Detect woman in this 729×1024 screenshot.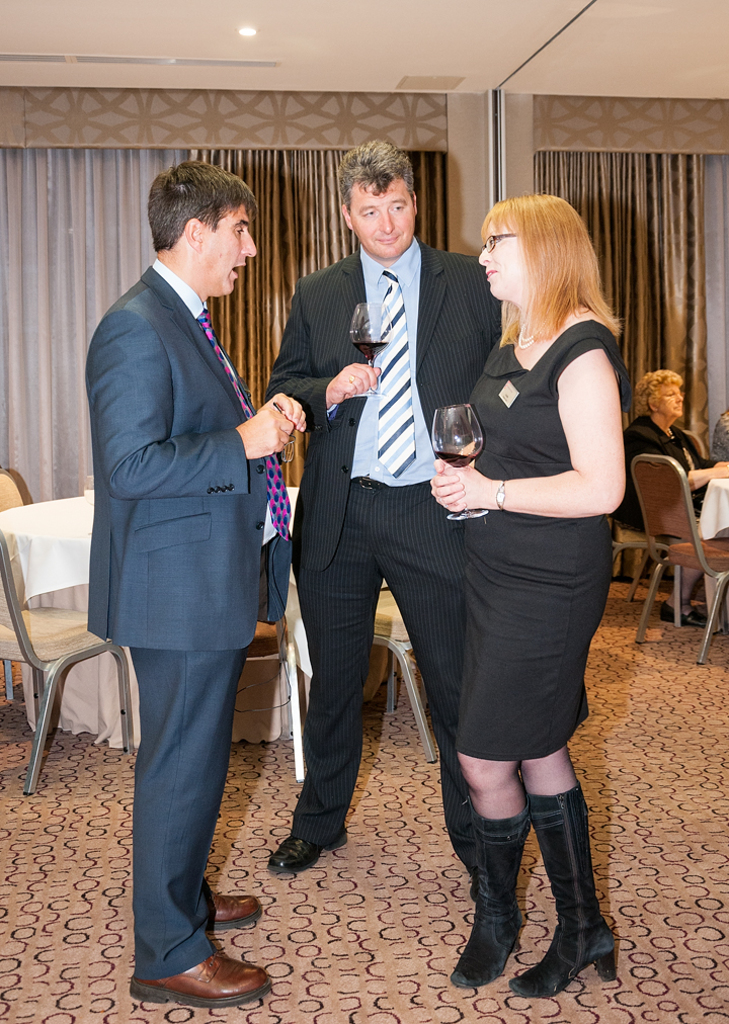
Detection: 398, 177, 630, 960.
